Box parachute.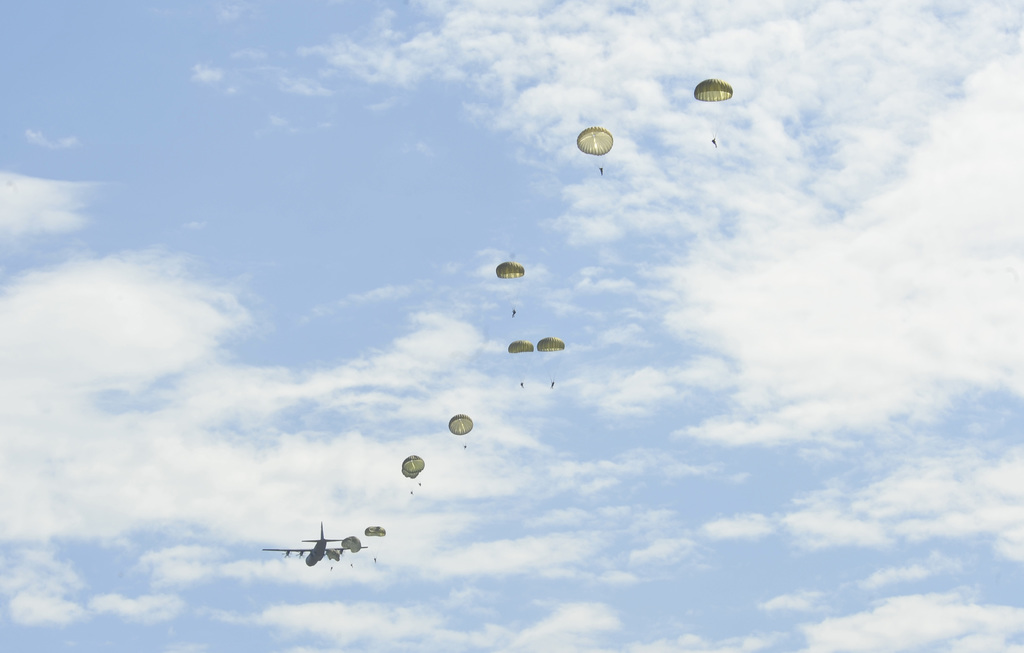
bbox=[694, 79, 734, 138].
